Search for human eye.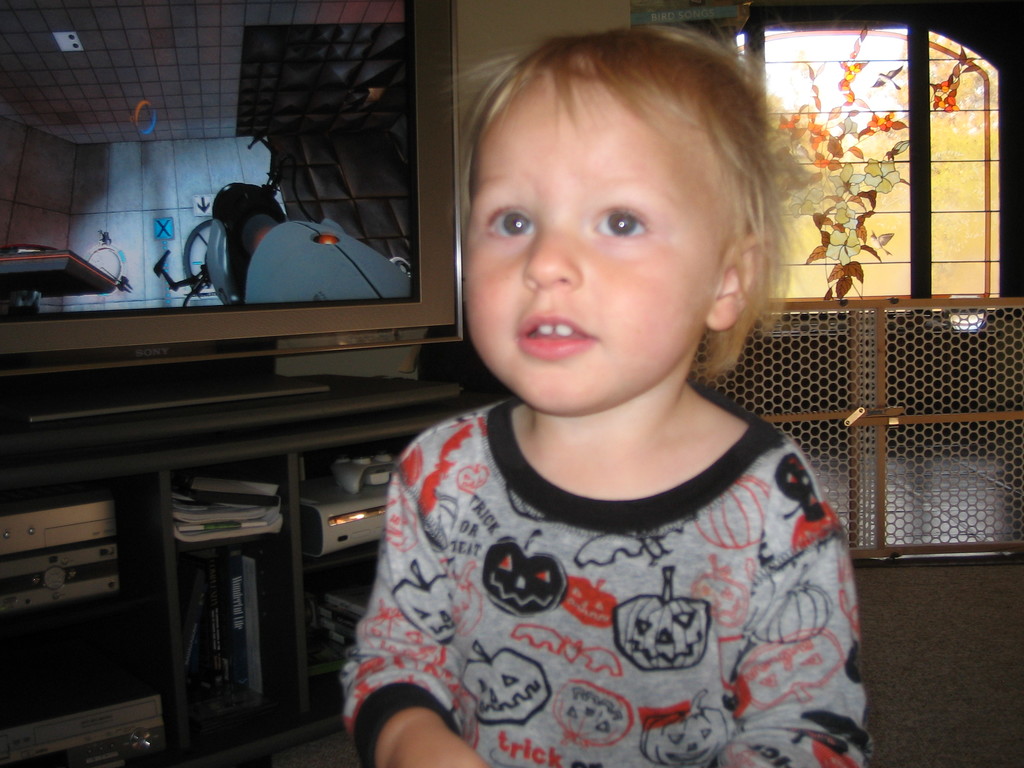
Found at {"left": 584, "top": 202, "right": 656, "bottom": 241}.
